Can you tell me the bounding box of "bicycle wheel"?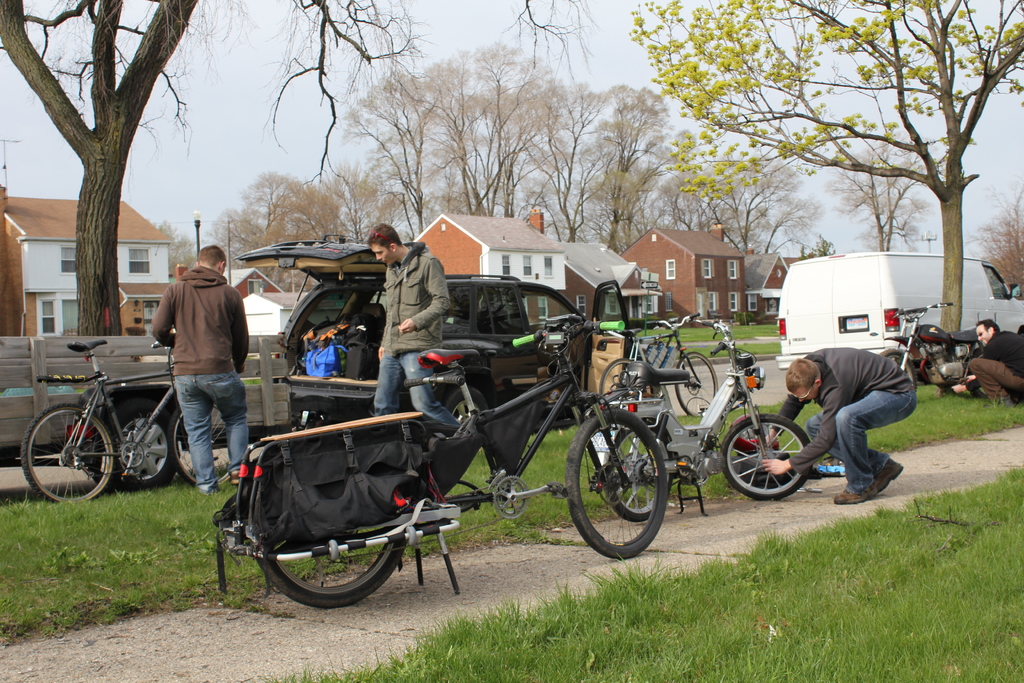
rect(24, 415, 98, 501).
